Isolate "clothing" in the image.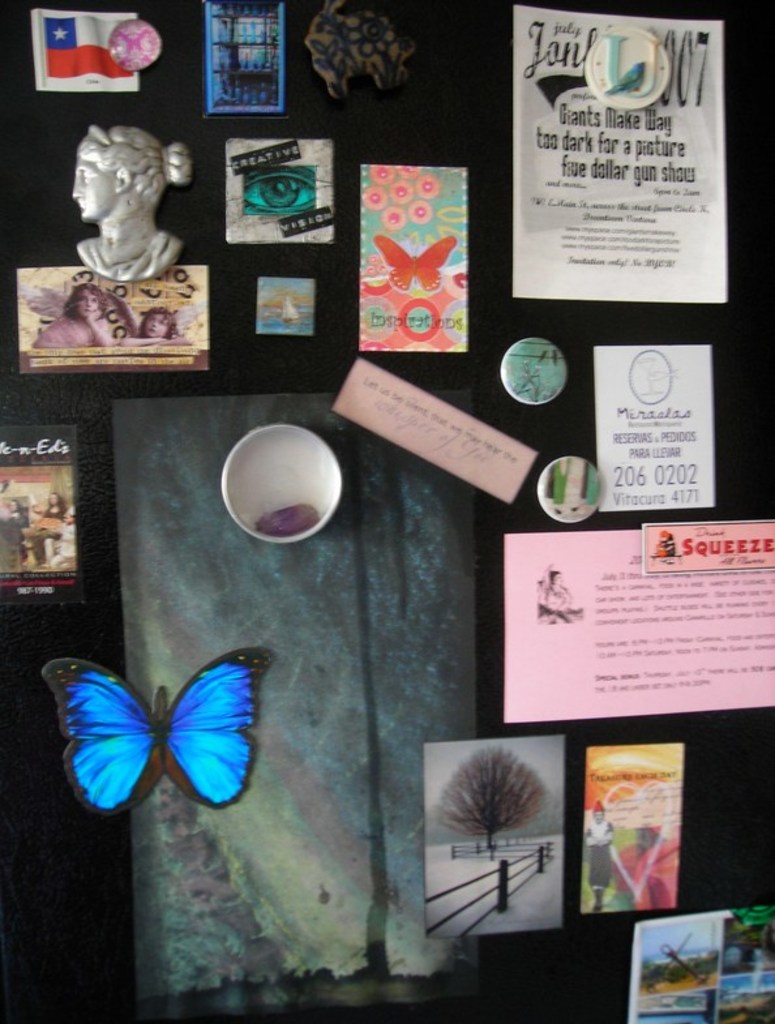
Isolated region: 22 506 72 548.
